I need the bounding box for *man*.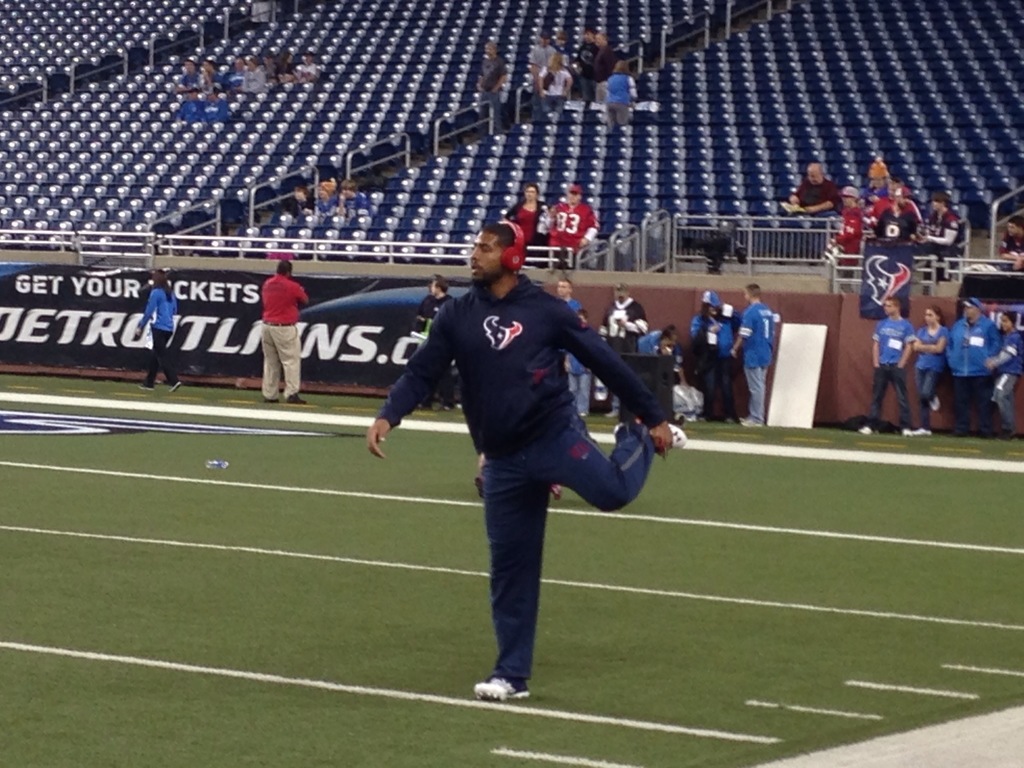
Here it is: pyautogui.locateOnScreen(729, 280, 779, 428).
